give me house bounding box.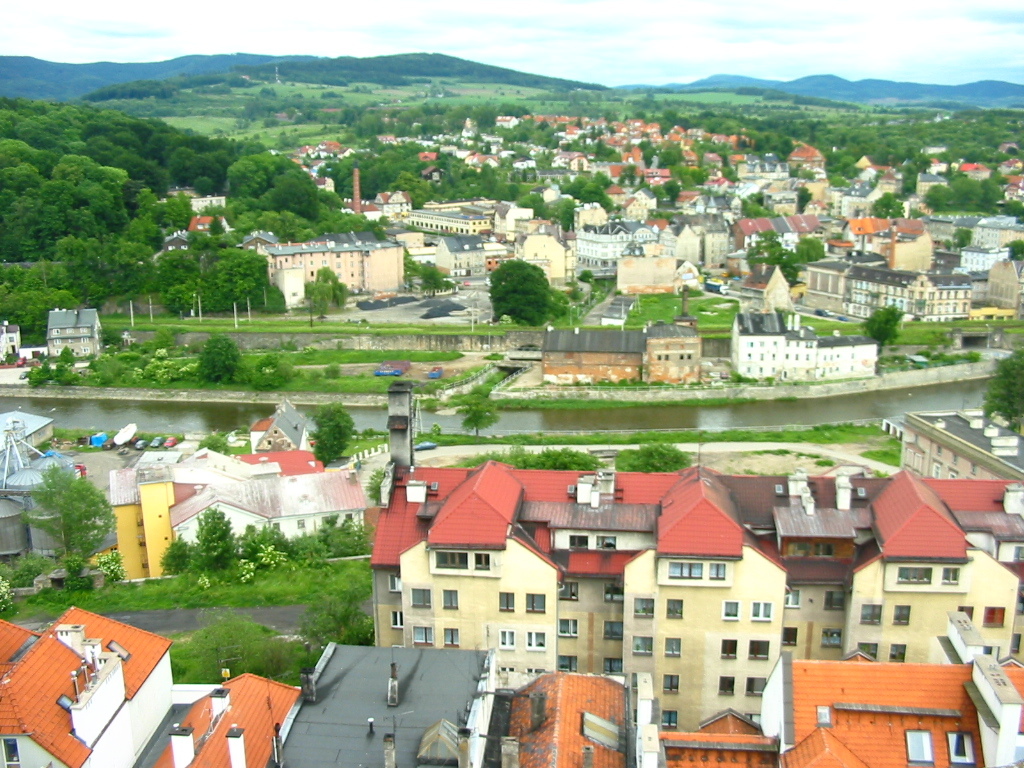
x1=406, y1=201, x2=490, y2=240.
